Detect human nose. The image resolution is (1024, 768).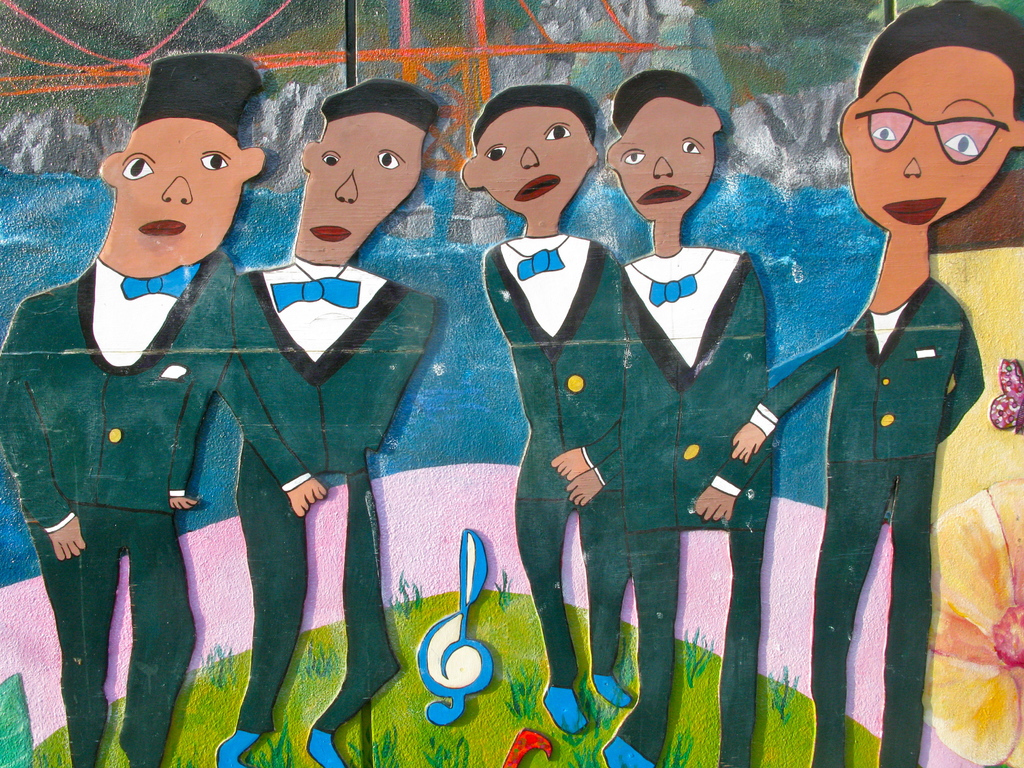
rect(516, 146, 544, 166).
